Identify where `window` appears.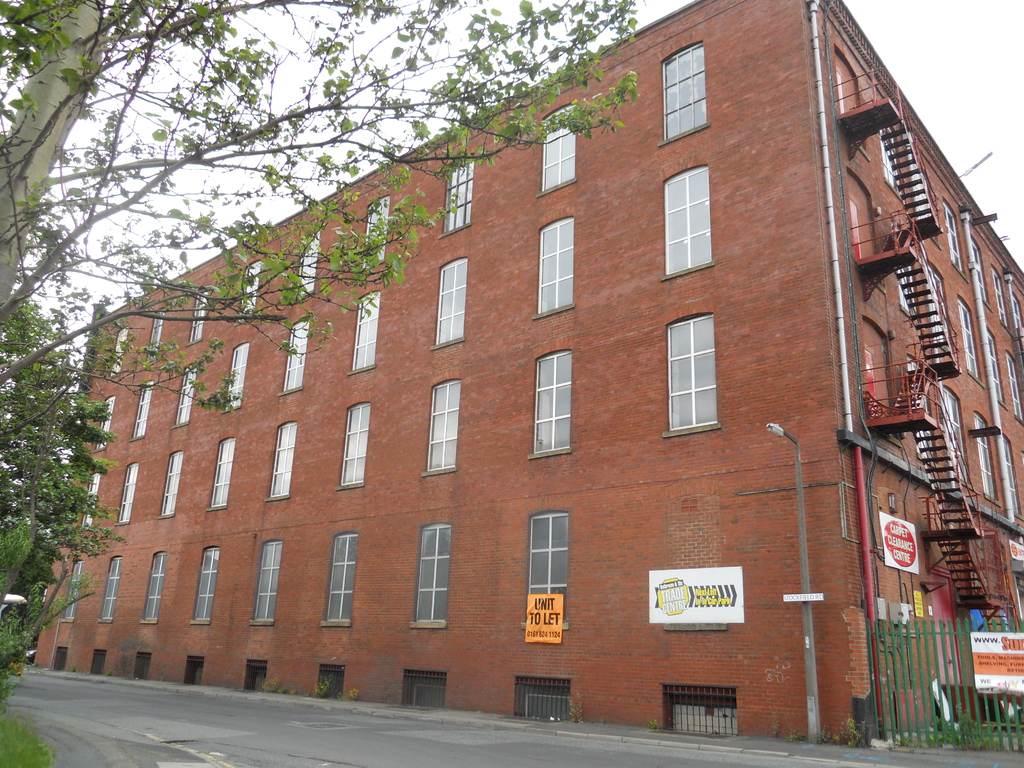
Appears at bbox=(140, 553, 168, 623).
